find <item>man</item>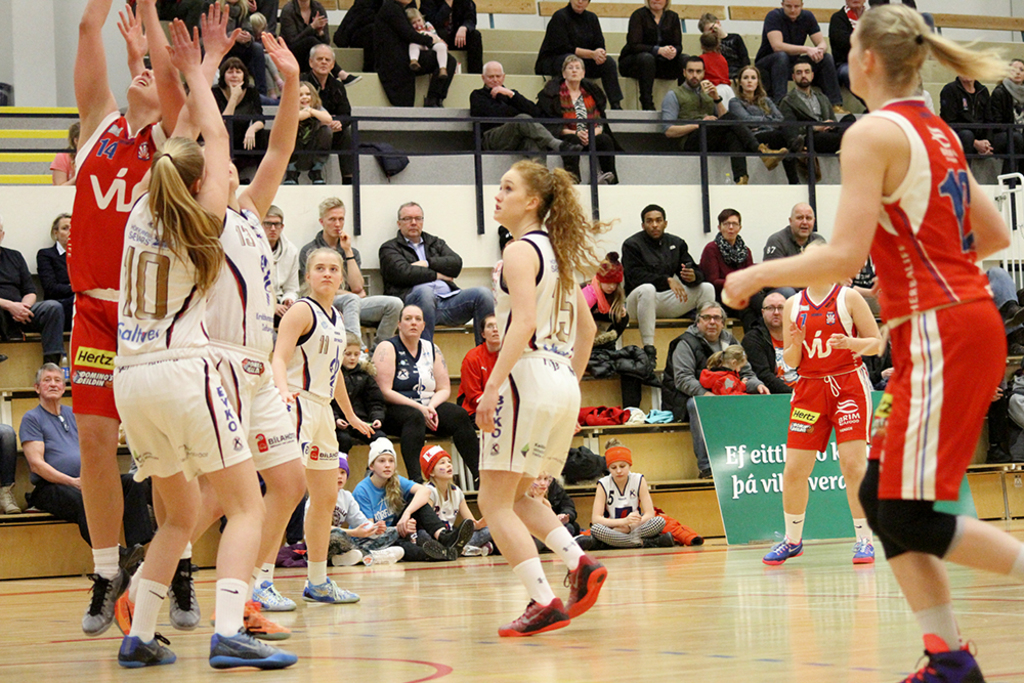
376, 199, 495, 339
